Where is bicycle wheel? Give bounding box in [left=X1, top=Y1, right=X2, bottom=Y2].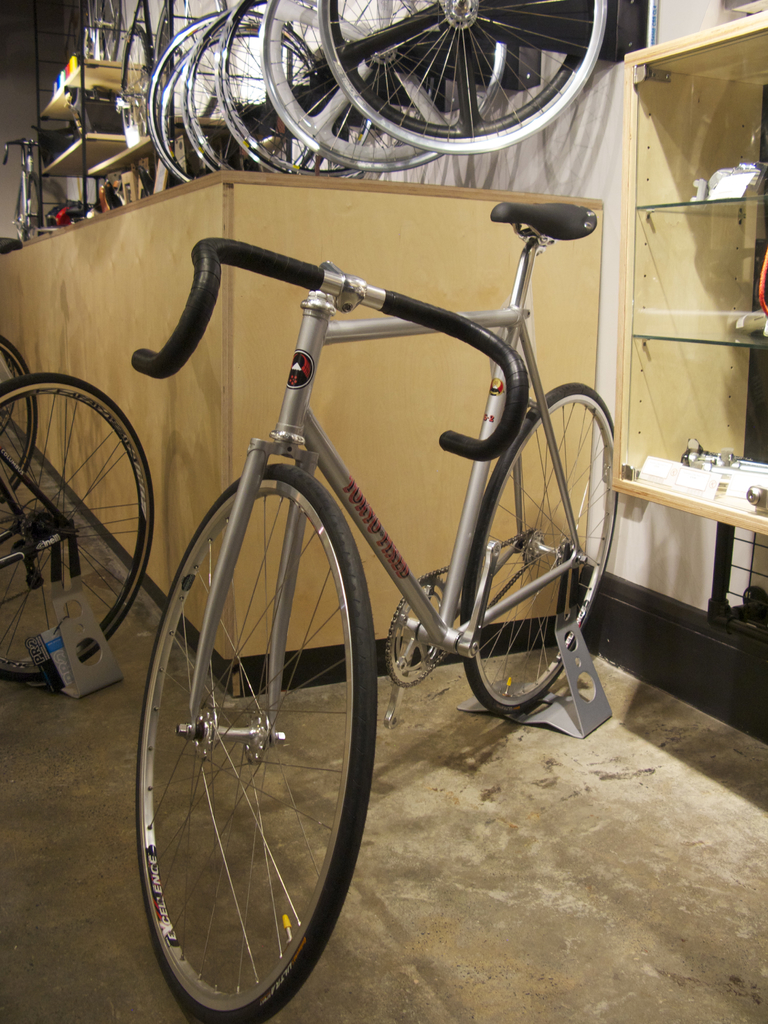
[left=183, top=0, right=333, bottom=175].
